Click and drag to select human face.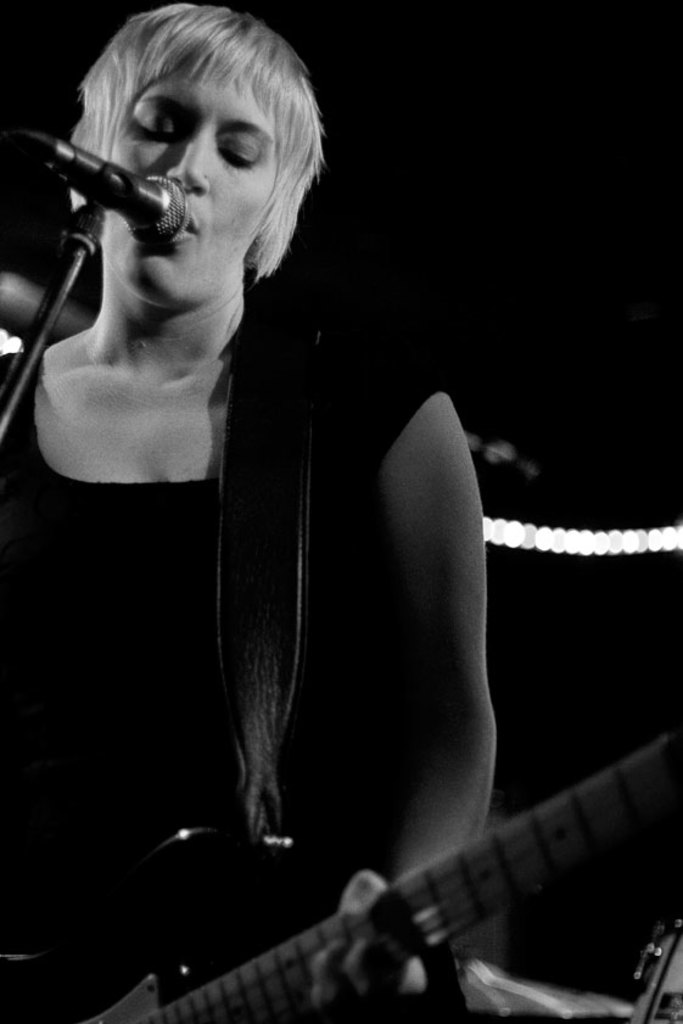
Selection: <bbox>94, 72, 280, 307</bbox>.
